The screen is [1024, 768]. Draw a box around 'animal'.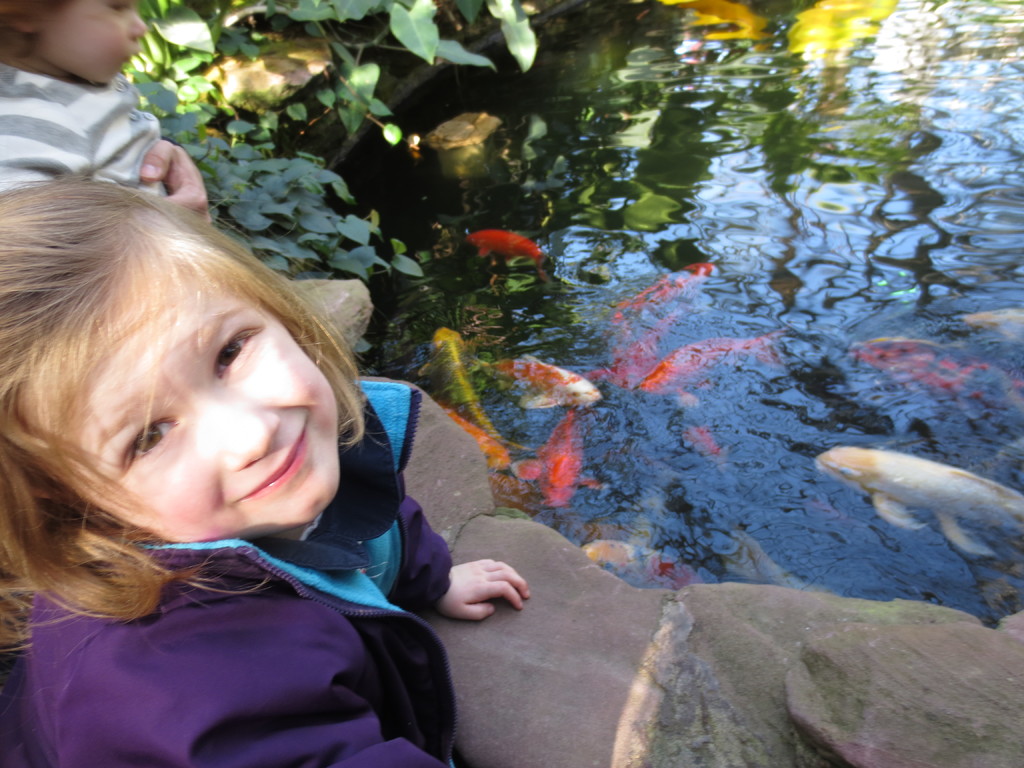
(left=805, top=433, right=1023, bottom=568).
